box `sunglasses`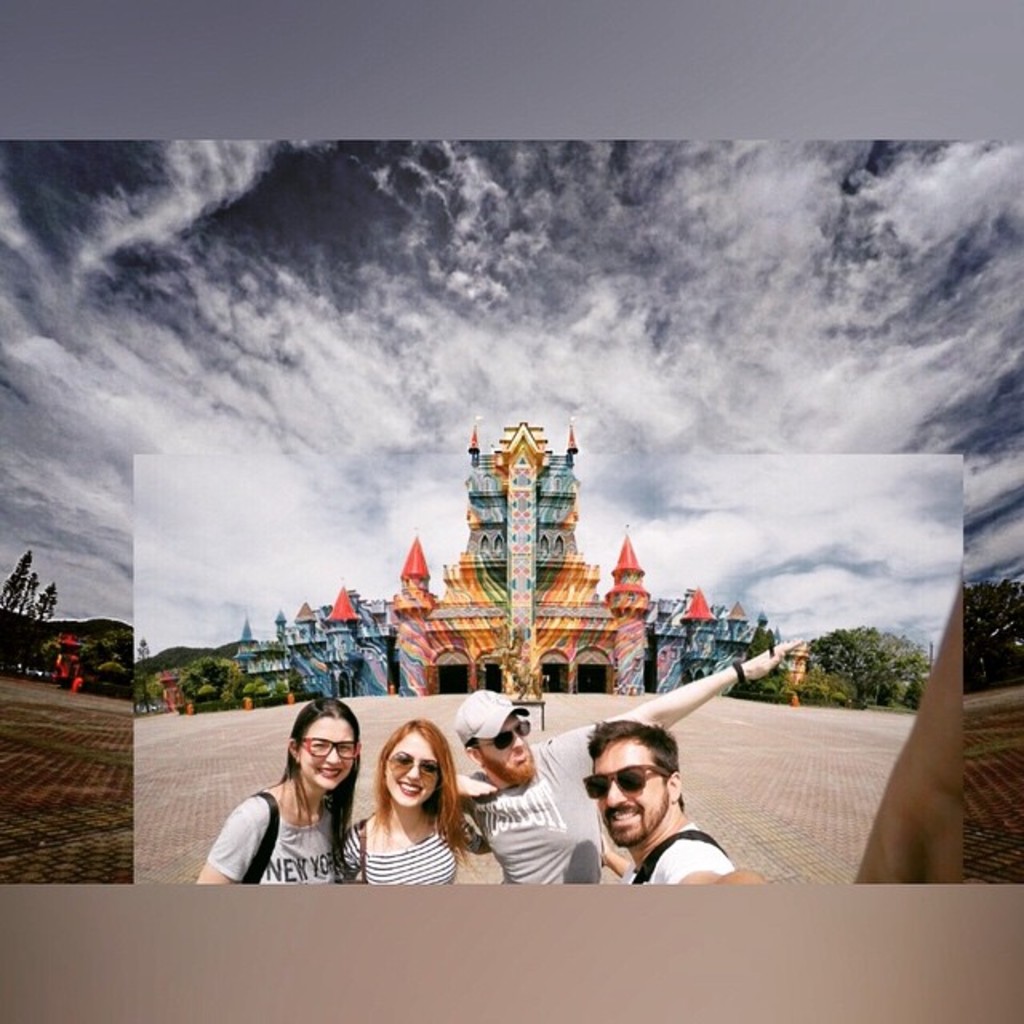
box=[392, 750, 435, 787]
